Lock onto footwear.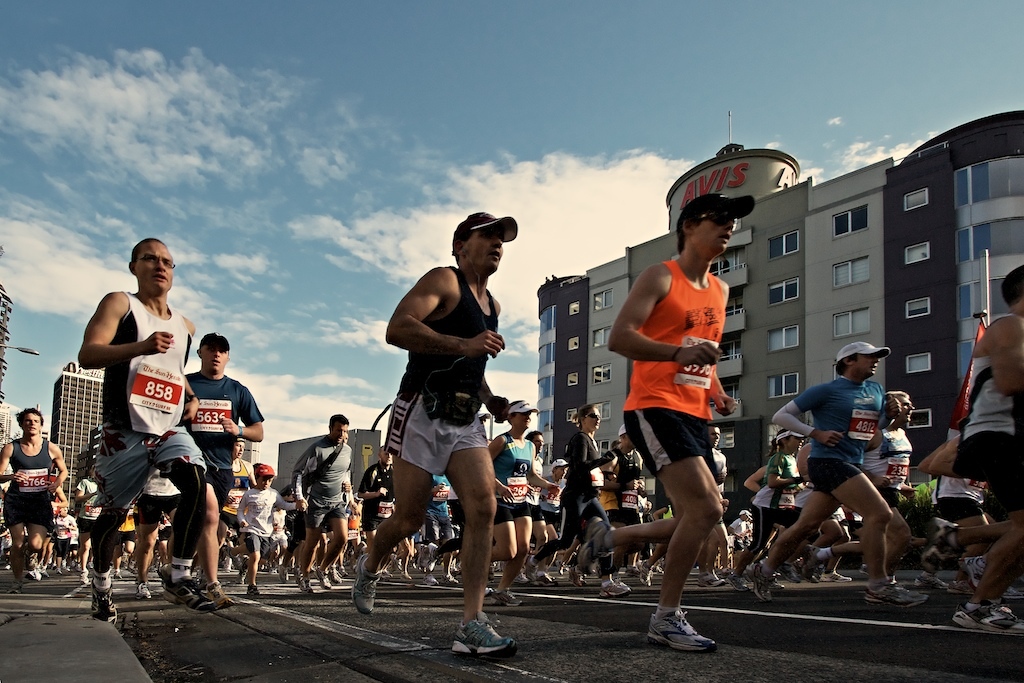
Locked: left=734, top=573, right=747, bottom=589.
